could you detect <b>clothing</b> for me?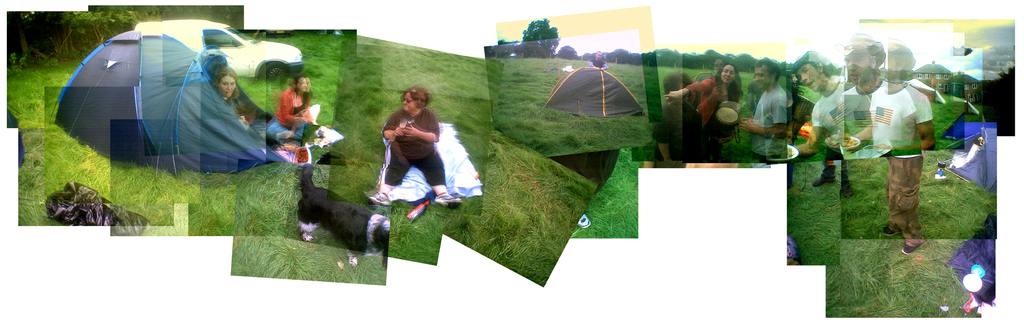
Detection result: 872/82/935/235.
